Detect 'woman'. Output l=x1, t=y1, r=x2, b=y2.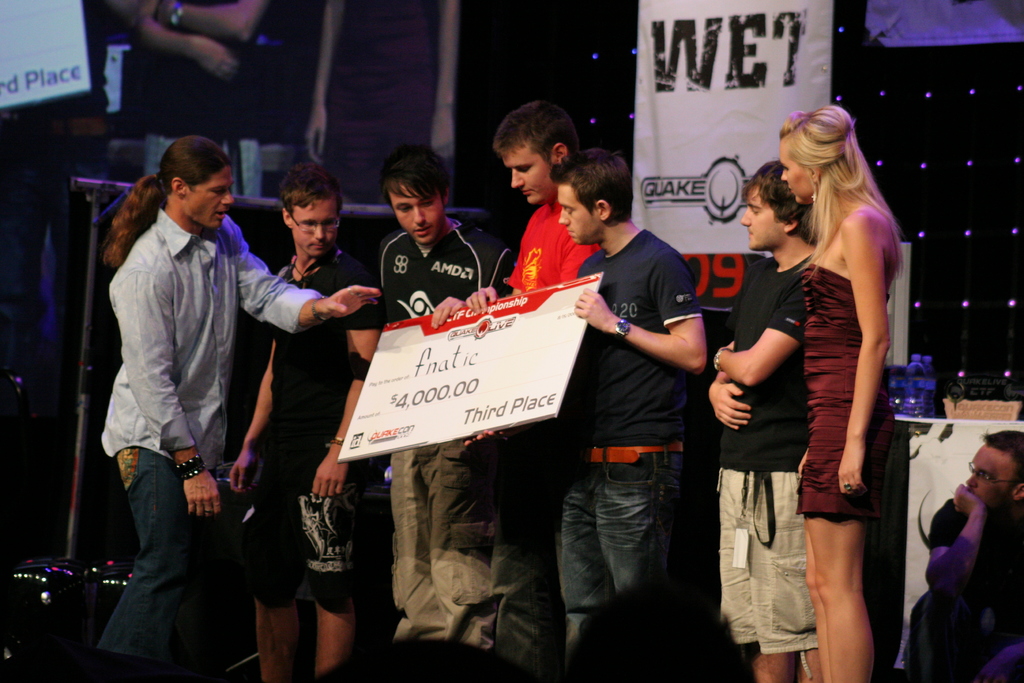
l=747, t=79, r=903, b=664.
